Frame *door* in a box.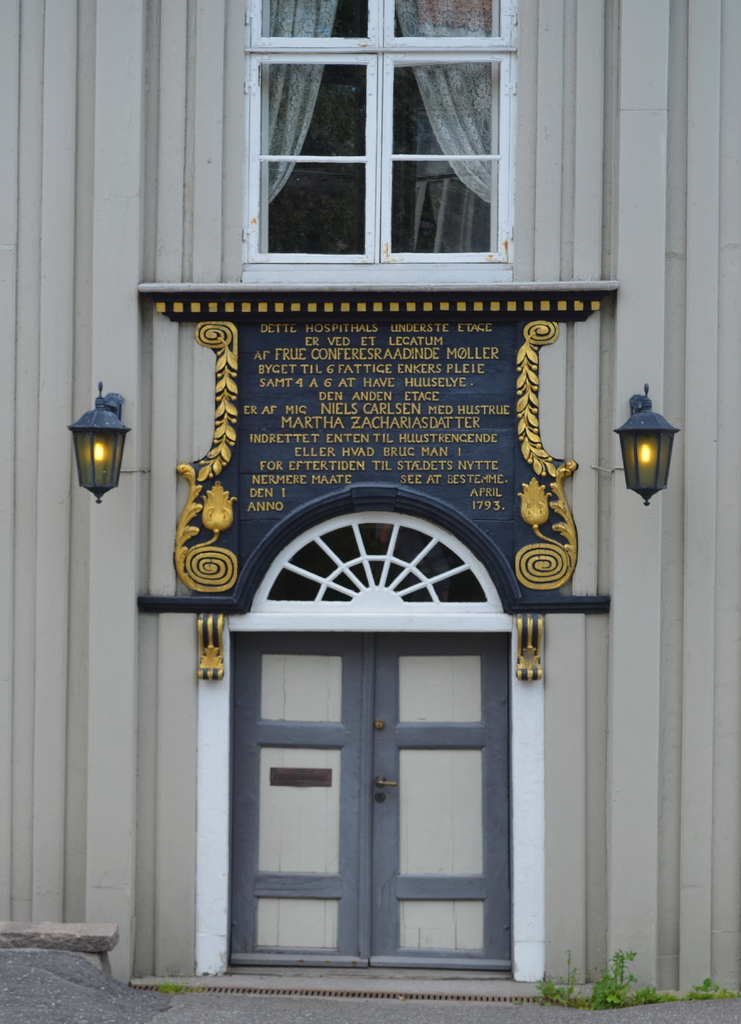
201/604/518/991.
